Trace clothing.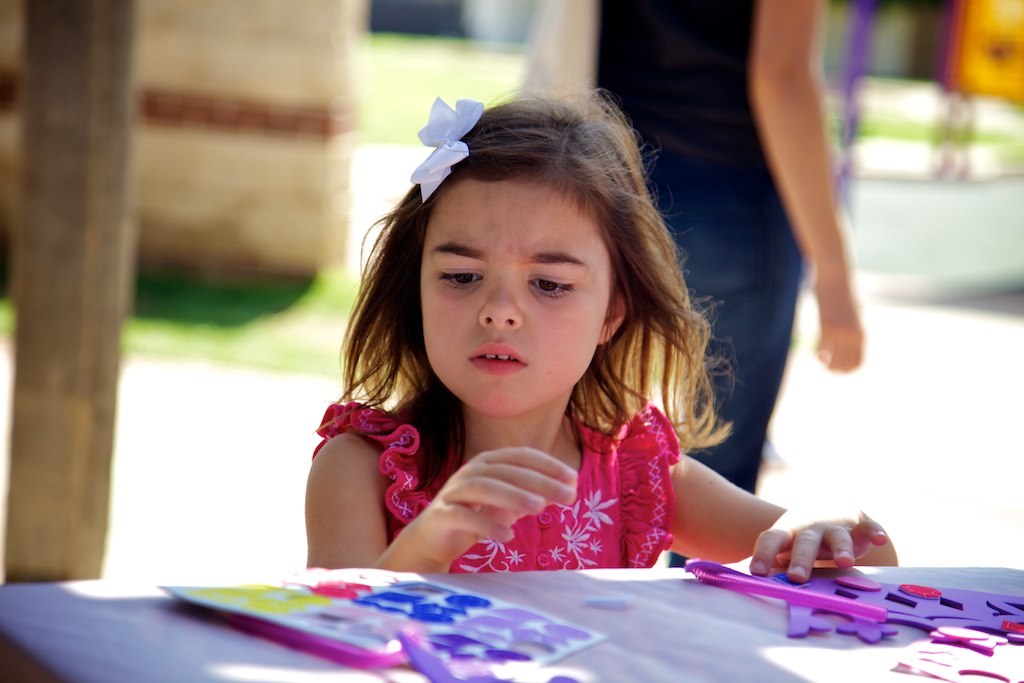
Traced to x1=294 y1=355 x2=779 y2=580.
